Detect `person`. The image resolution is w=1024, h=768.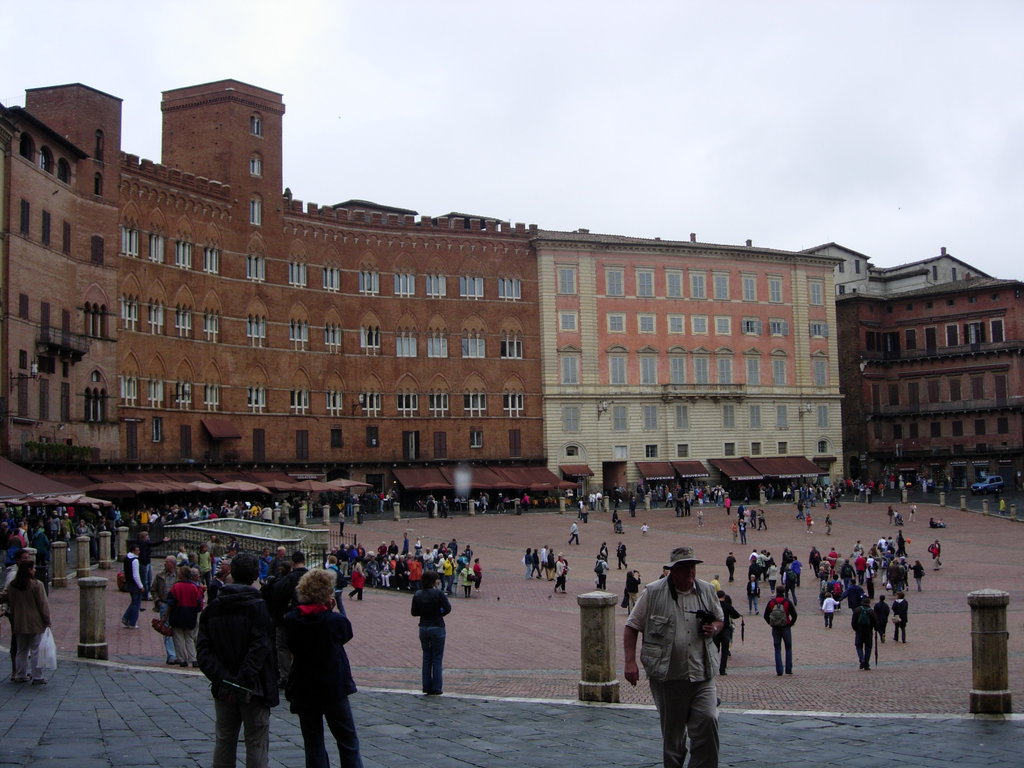
134/506/150/529.
